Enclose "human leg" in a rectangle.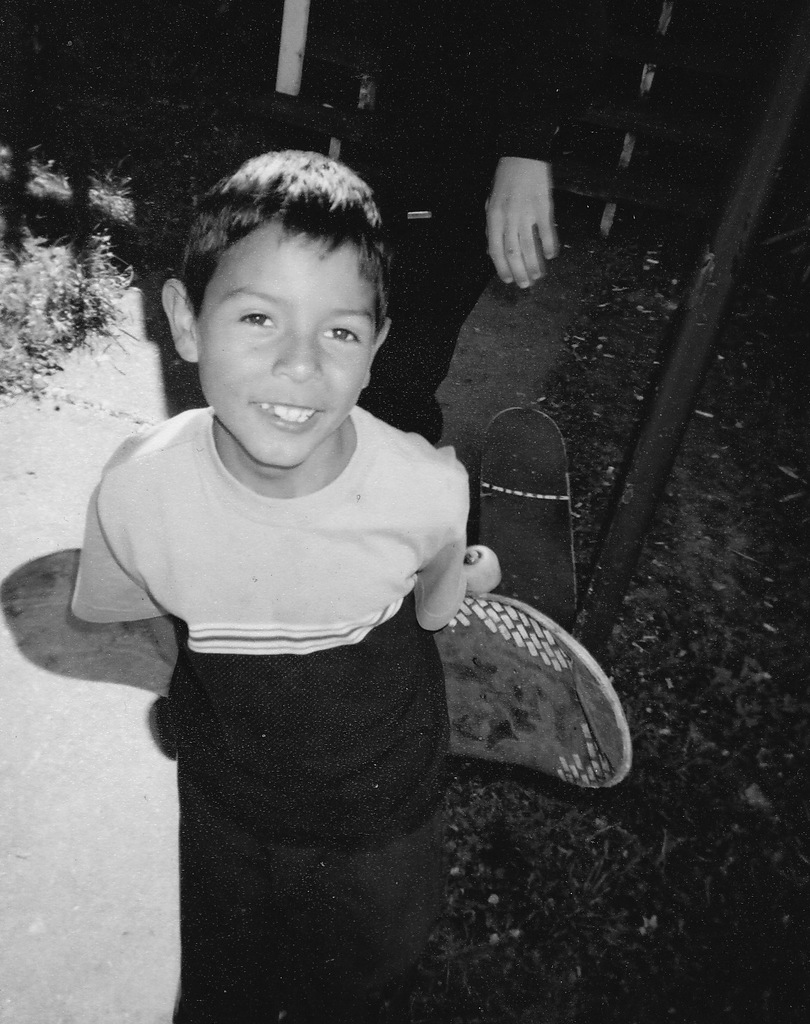
select_region(292, 779, 437, 1023).
